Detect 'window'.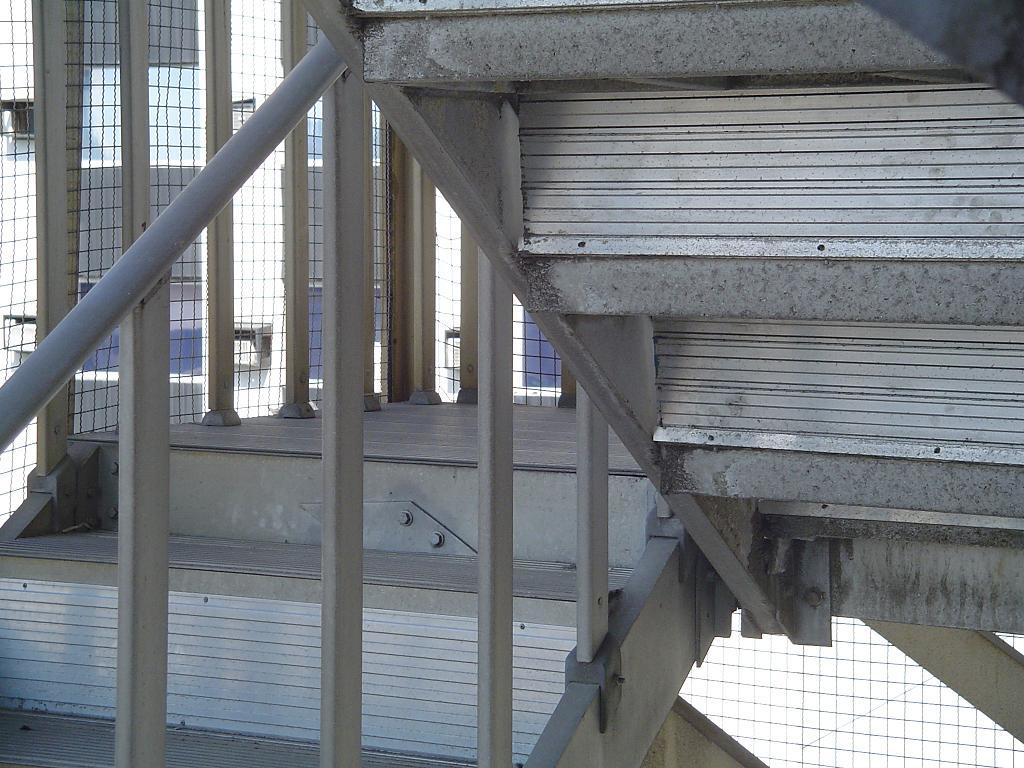
Detected at <box>0,0,571,534</box>.
